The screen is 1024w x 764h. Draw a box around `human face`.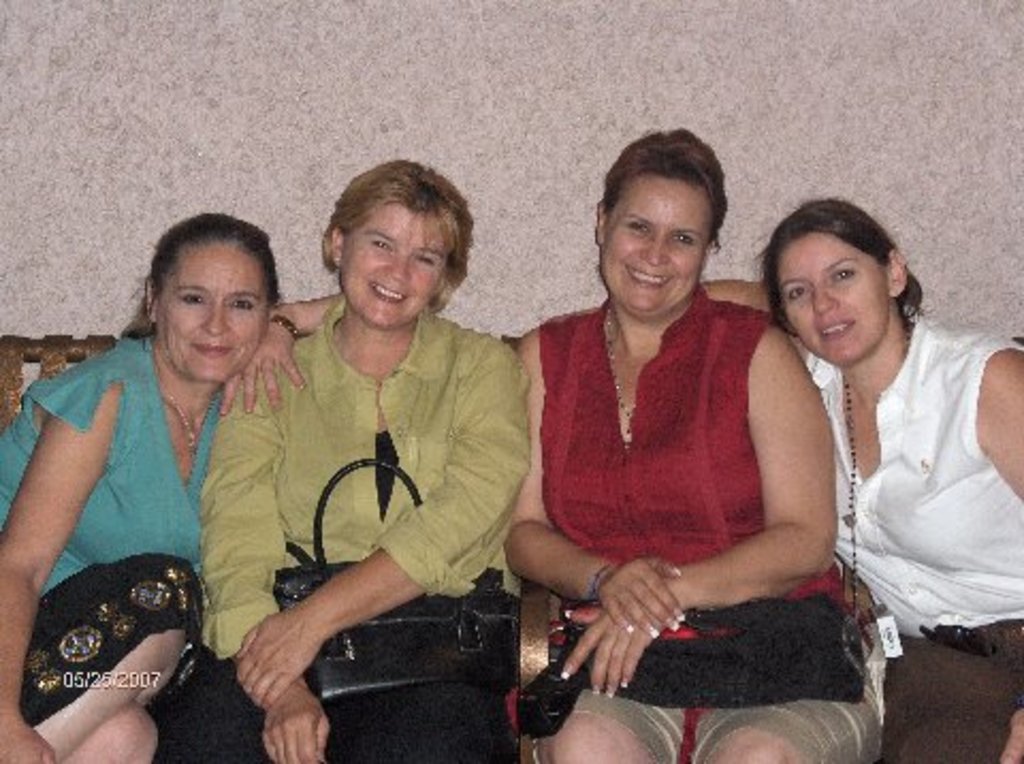
(779, 233, 883, 367).
